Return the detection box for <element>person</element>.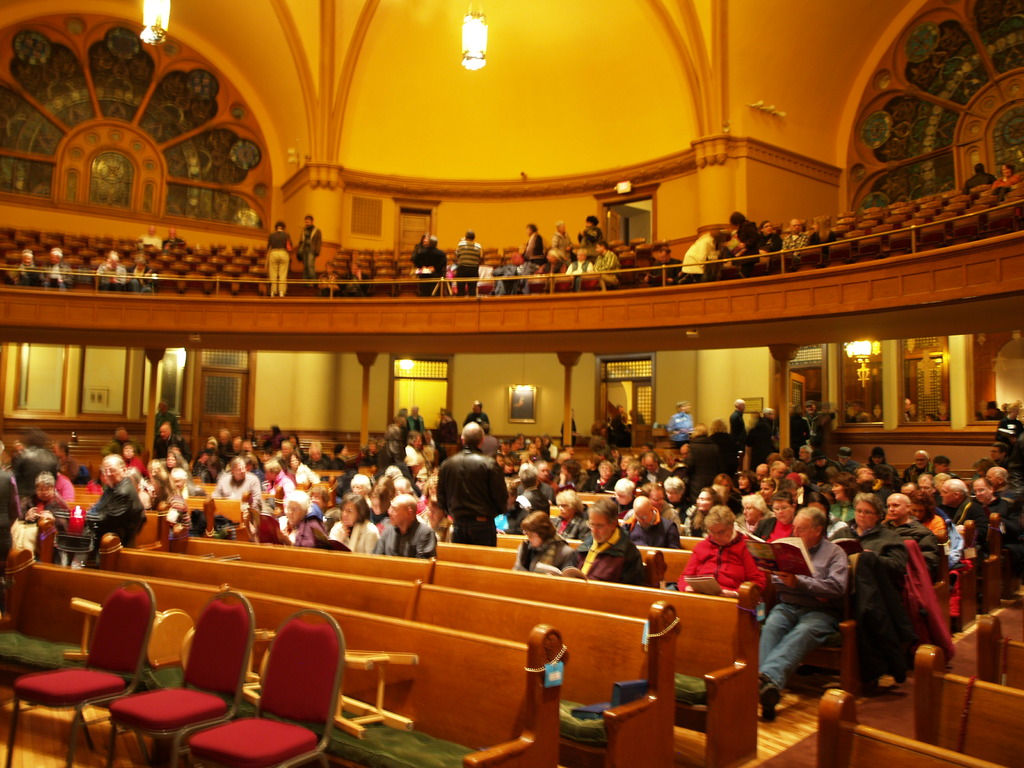
BBox(413, 236, 446, 296).
